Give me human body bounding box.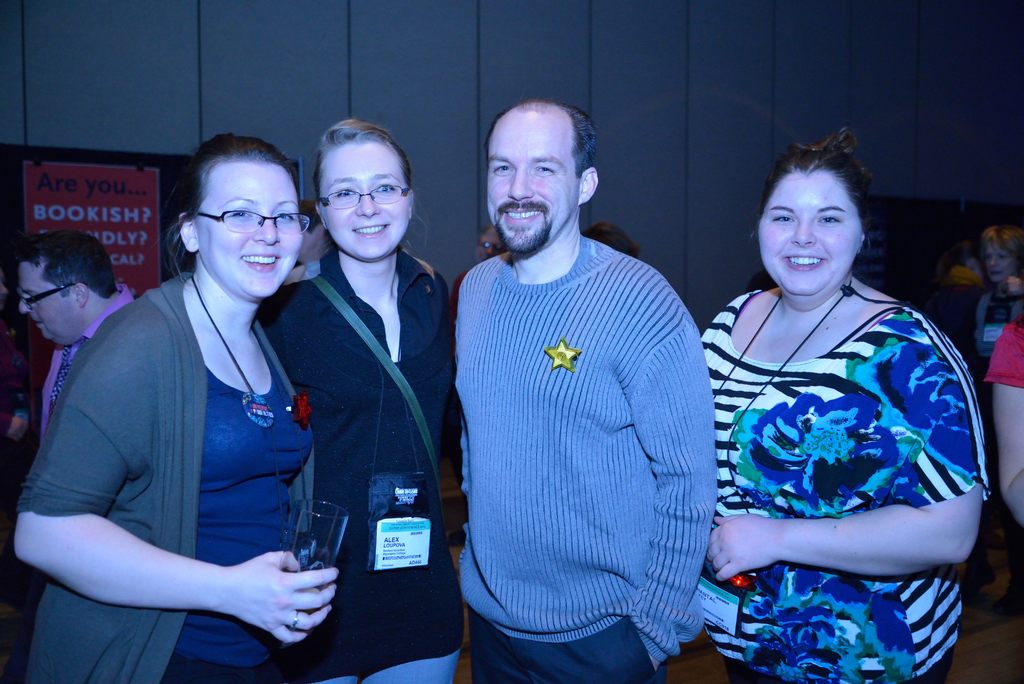
bbox=(697, 278, 989, 683).
